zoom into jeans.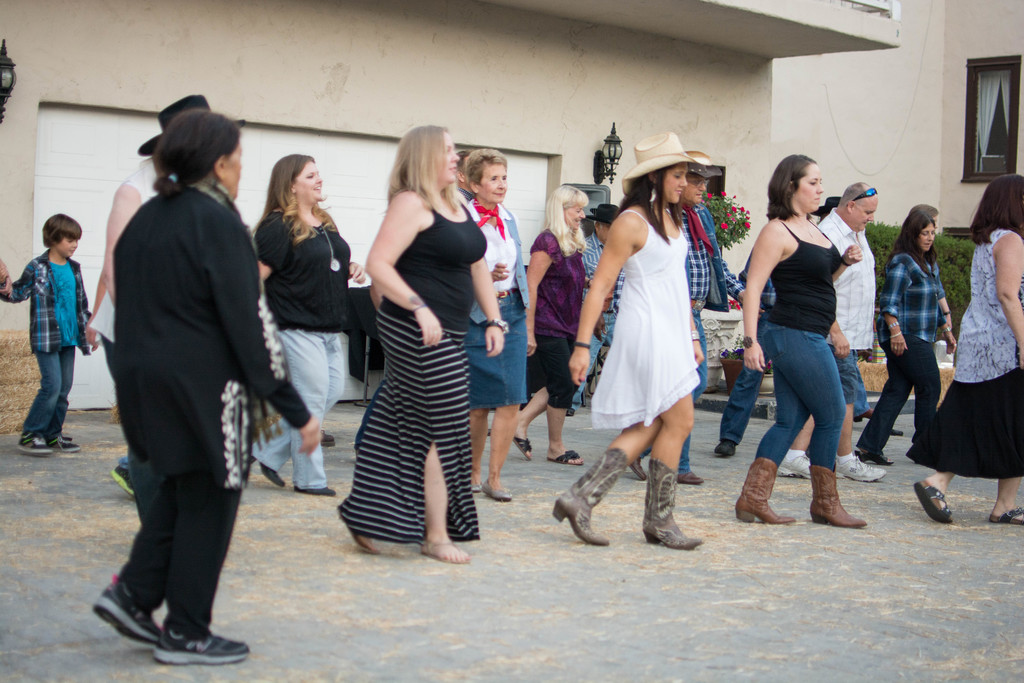
Zoom target: box=[534, 336, 588, 411].
